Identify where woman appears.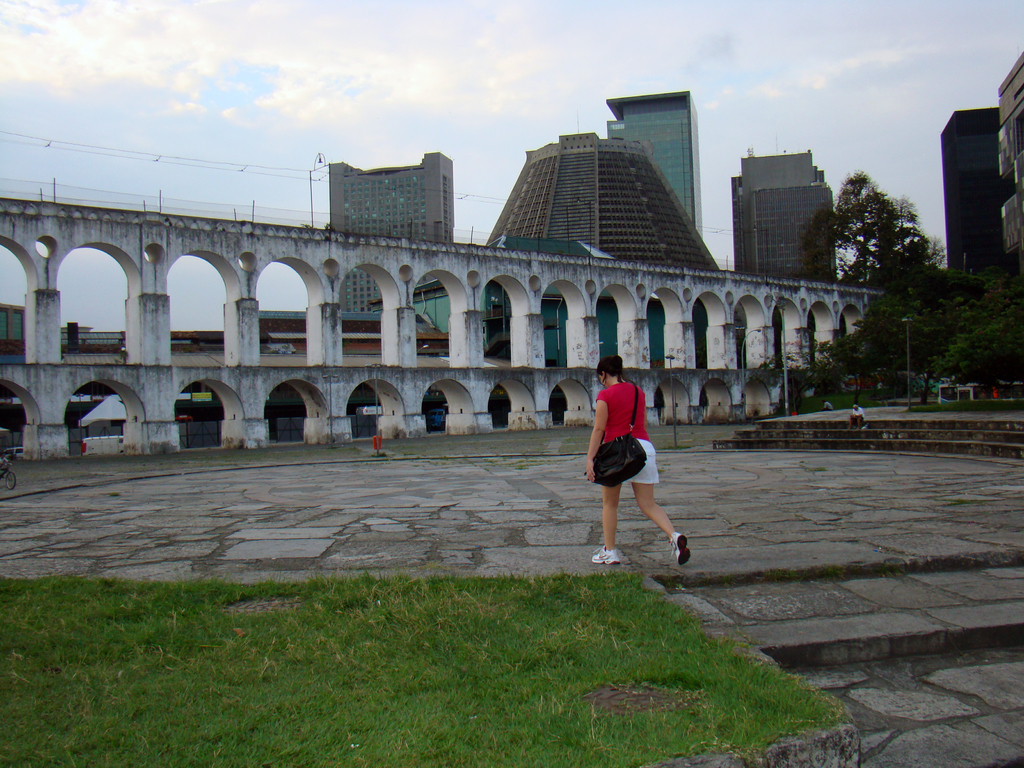
Appears at <bbox>574, 355, 675, 573</bbox>.
